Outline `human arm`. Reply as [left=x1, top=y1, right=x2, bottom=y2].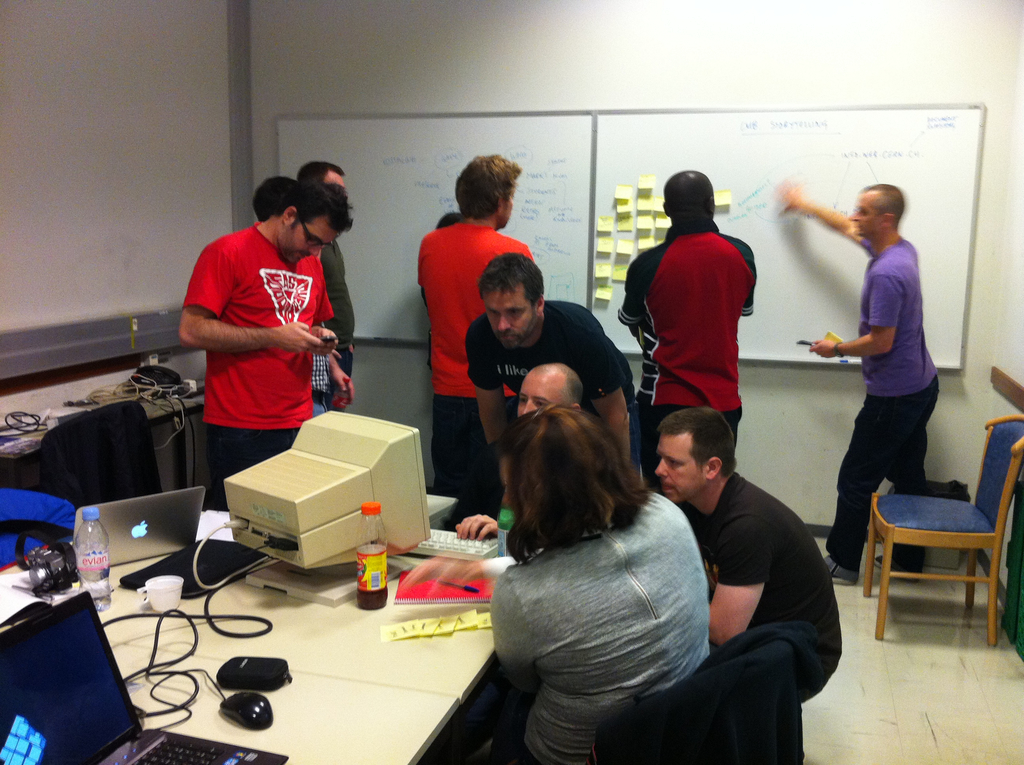
[left=328, top=353, right=362, bottom=405].
